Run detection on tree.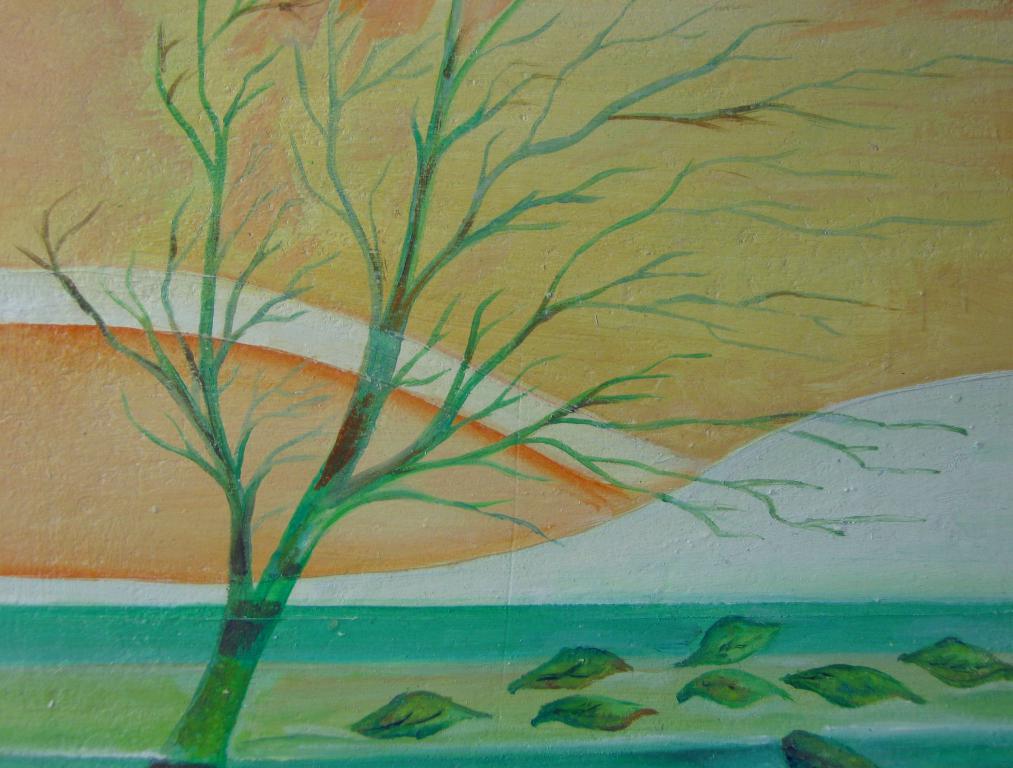
Result: 5,0,1009,764.
